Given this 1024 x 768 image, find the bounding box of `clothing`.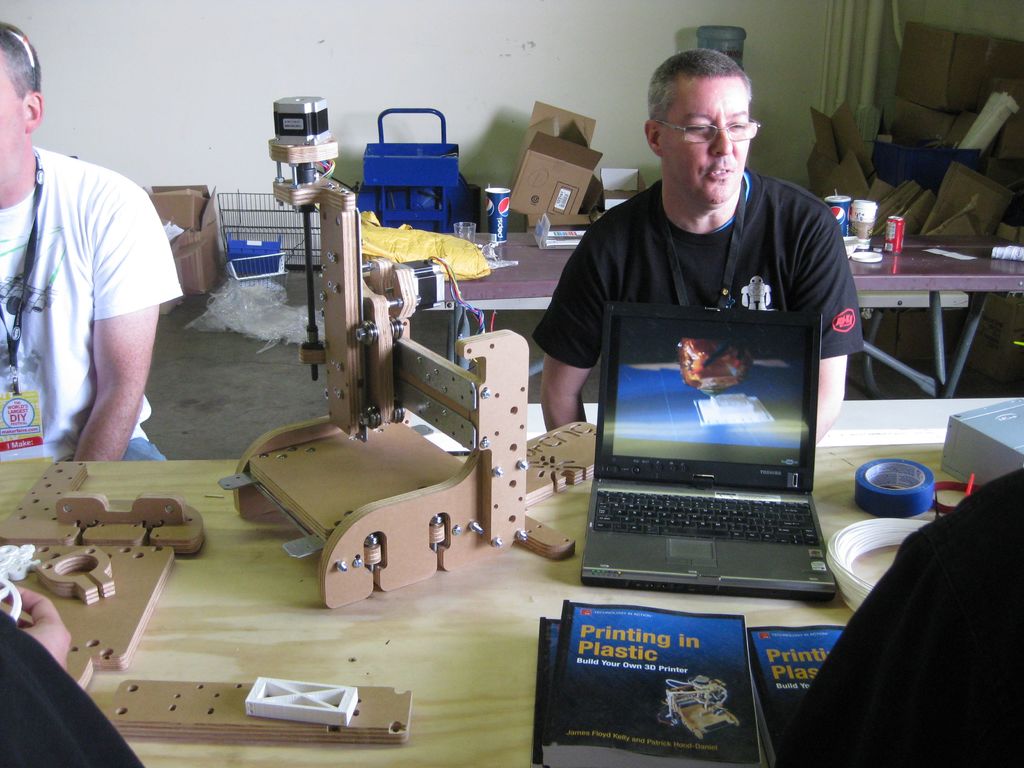
detection(530, 171, 868, 373).
